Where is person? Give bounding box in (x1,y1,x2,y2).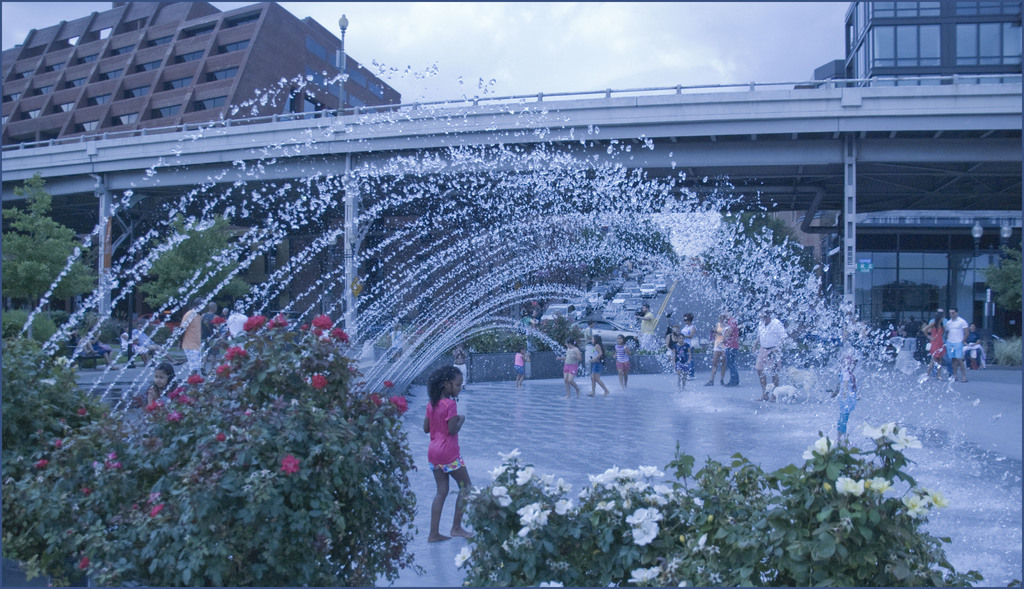
(755,313,791,403).
